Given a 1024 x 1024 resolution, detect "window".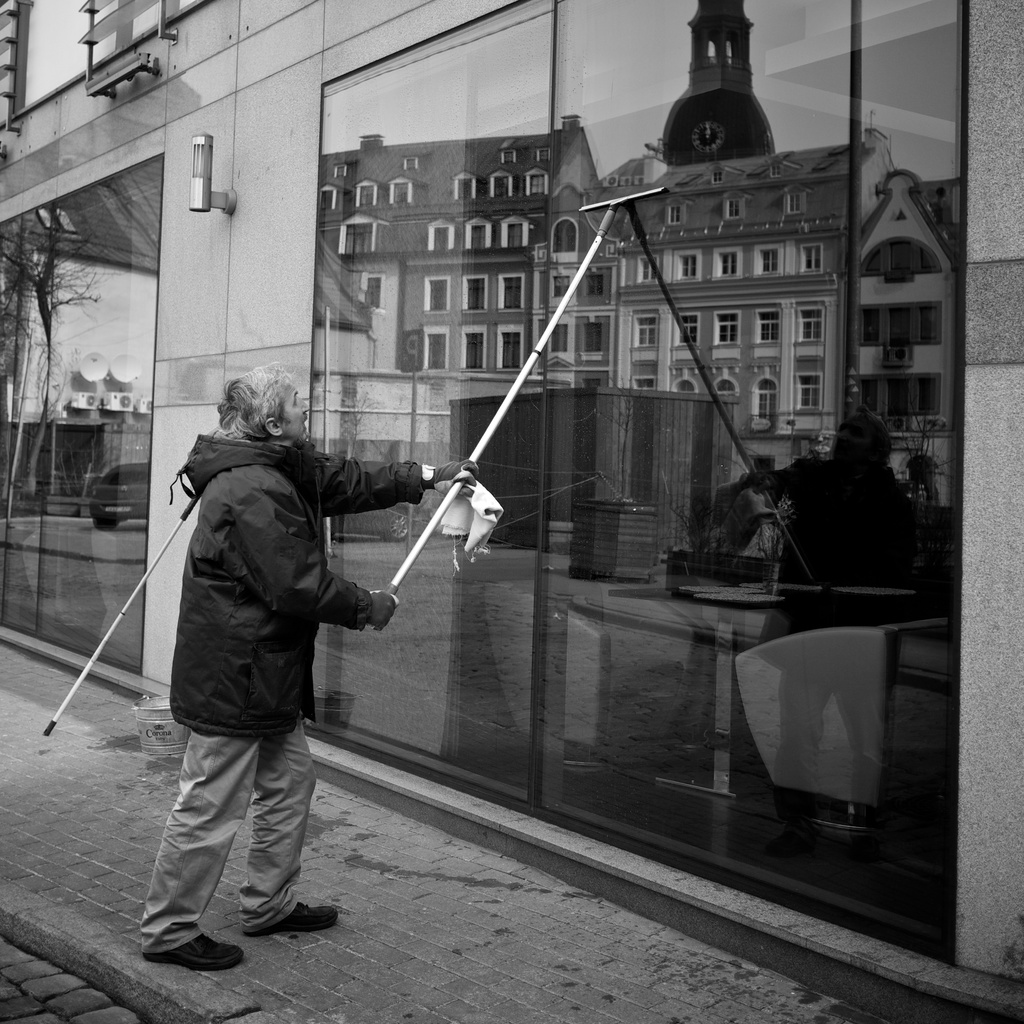
box(801, 237, 824, 274).
